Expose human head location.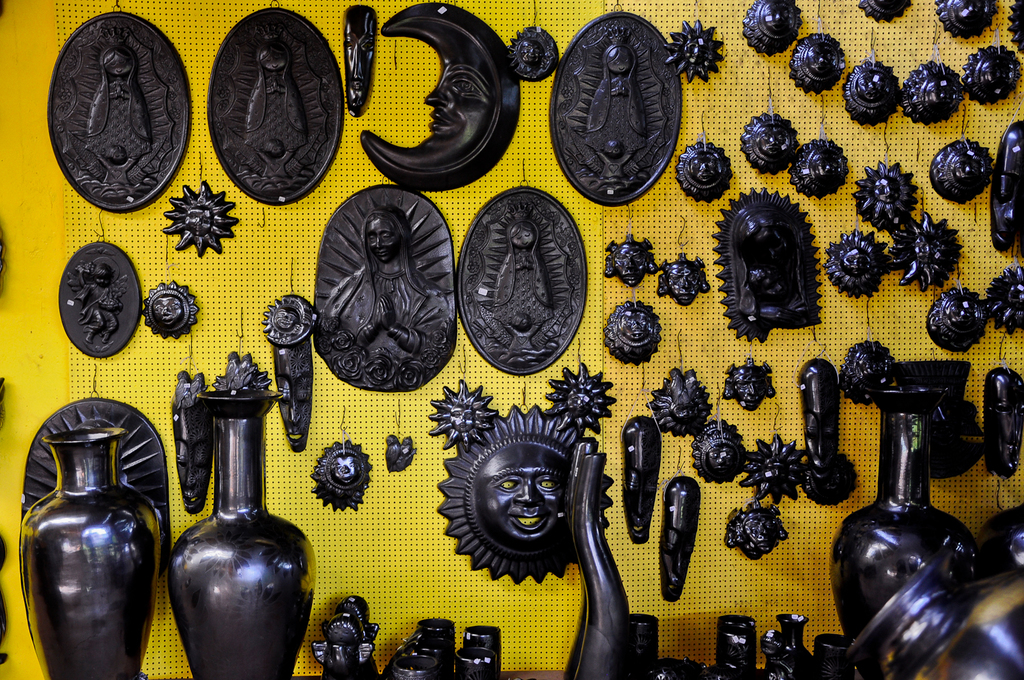
Exposed at Rect(605, 45, 636, 75).
